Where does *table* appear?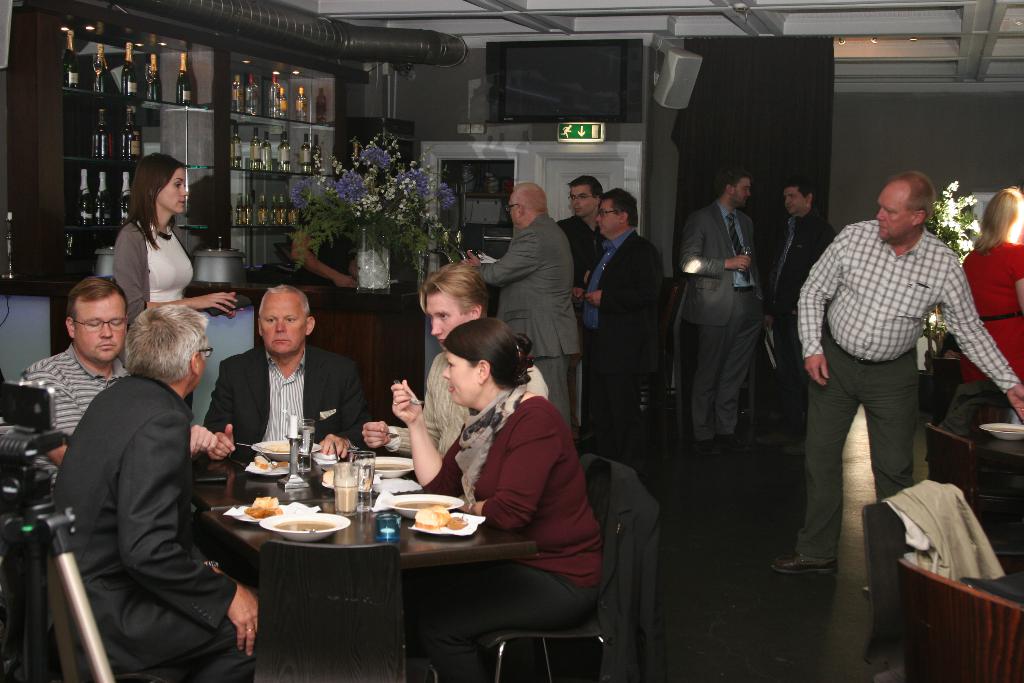
Appears at 195/456/588/673.
